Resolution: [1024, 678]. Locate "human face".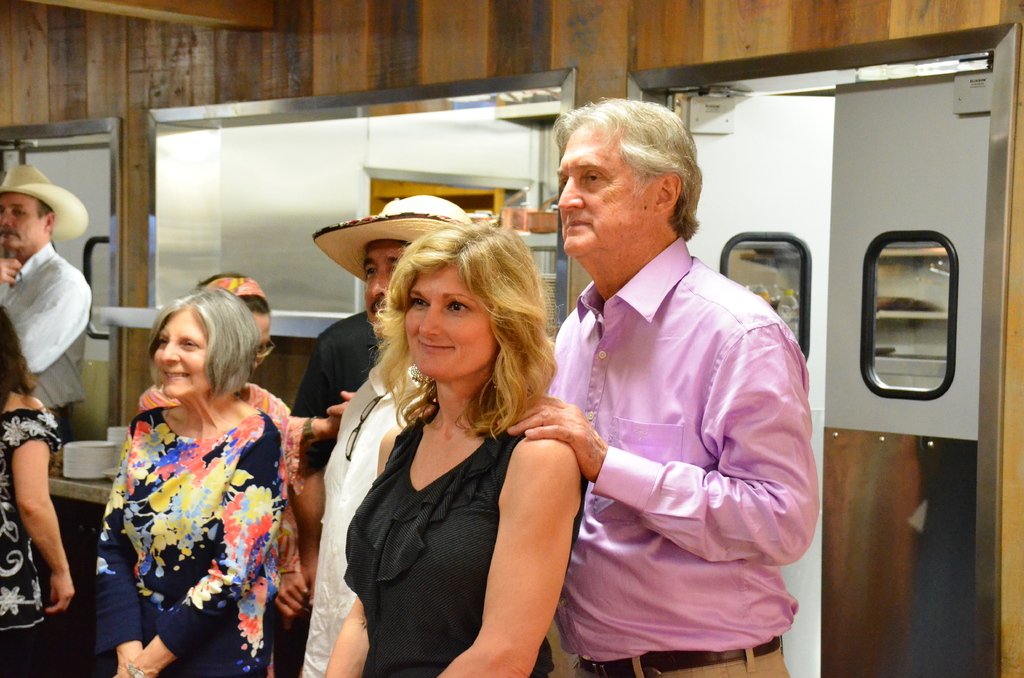
bbox(252, 314, 271, 367).
